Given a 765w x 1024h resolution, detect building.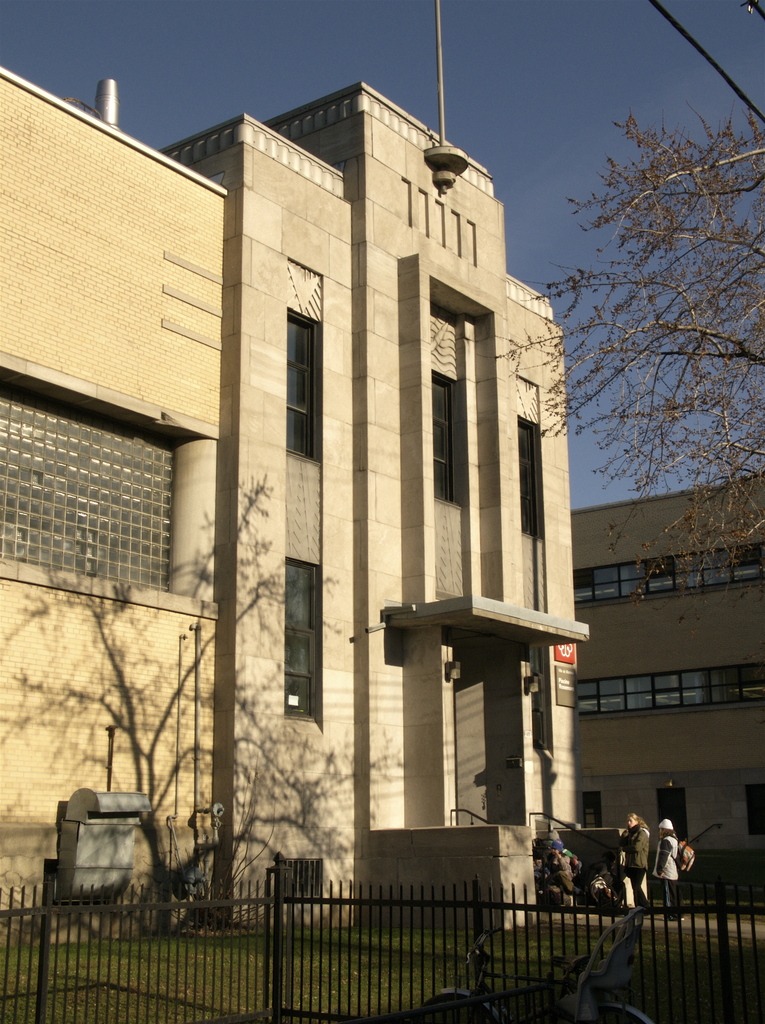
{"x1": 575, "y1": 467, "x2": 764, "y2": 891}.
